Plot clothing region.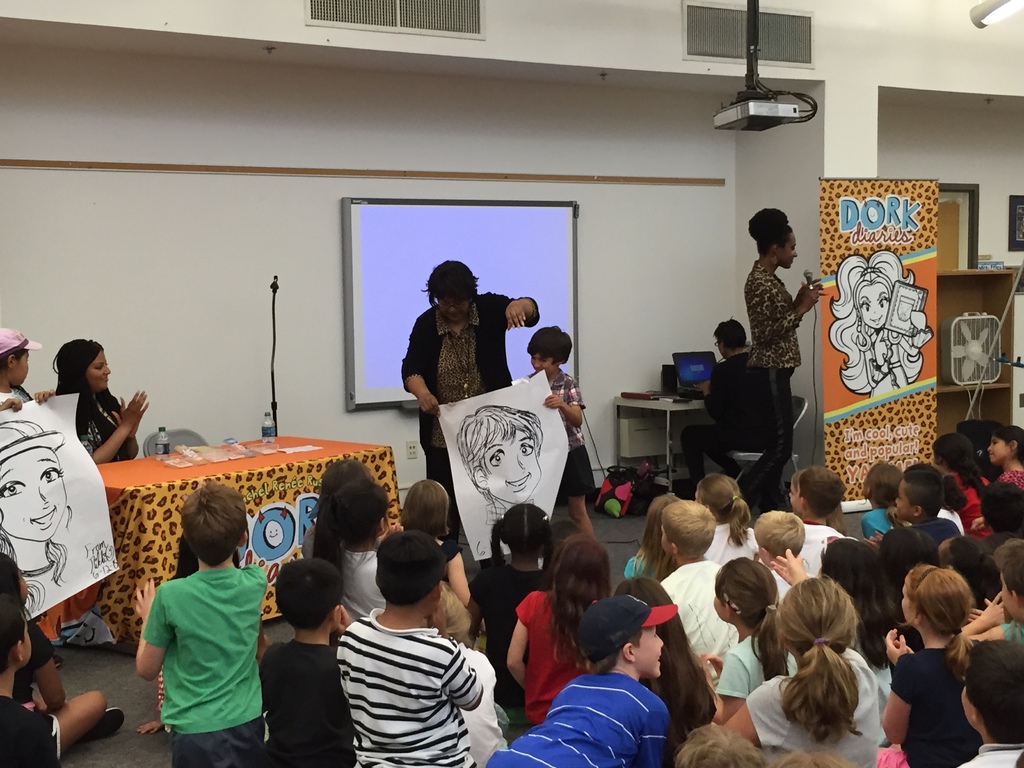
Plotted at box(0, 383, 107, 631).
